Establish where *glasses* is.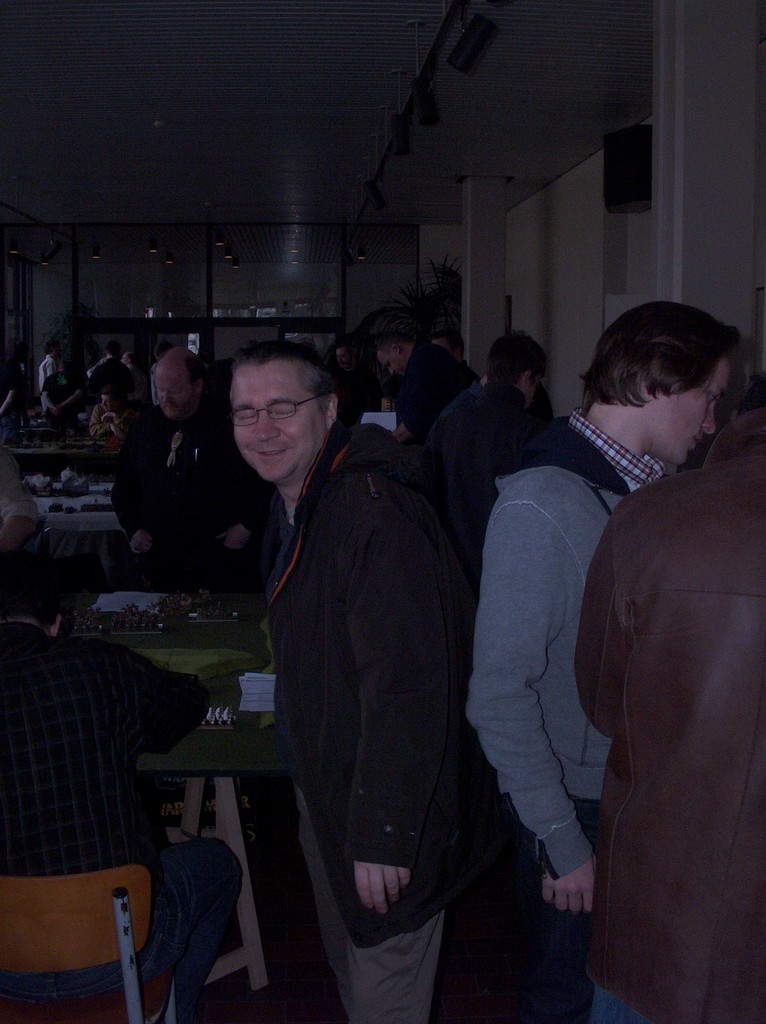
Established at 231 396 323 417.
